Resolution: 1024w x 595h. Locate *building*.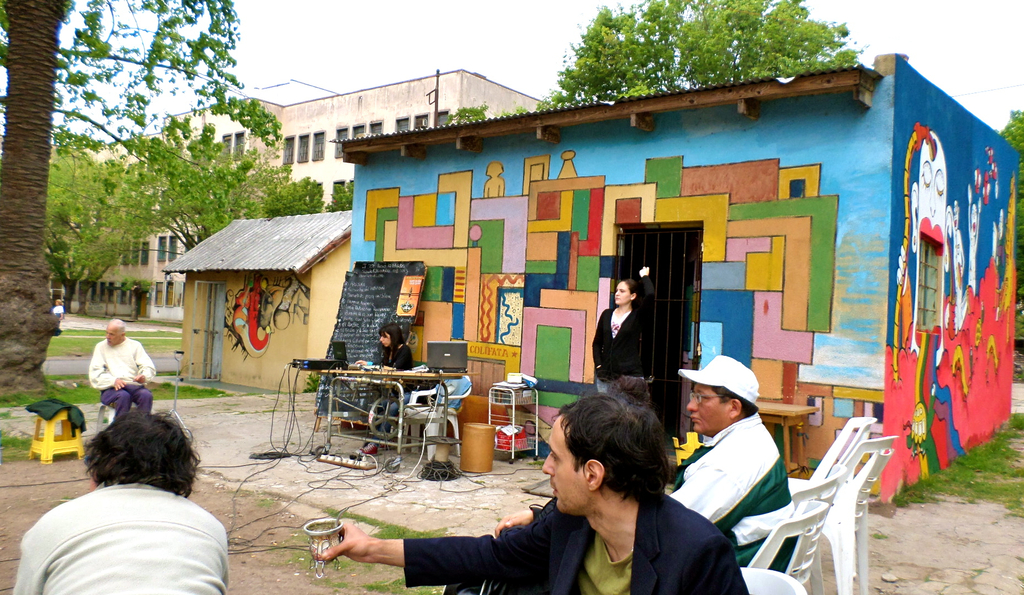
BBox(337, 61, 1023, 504).
